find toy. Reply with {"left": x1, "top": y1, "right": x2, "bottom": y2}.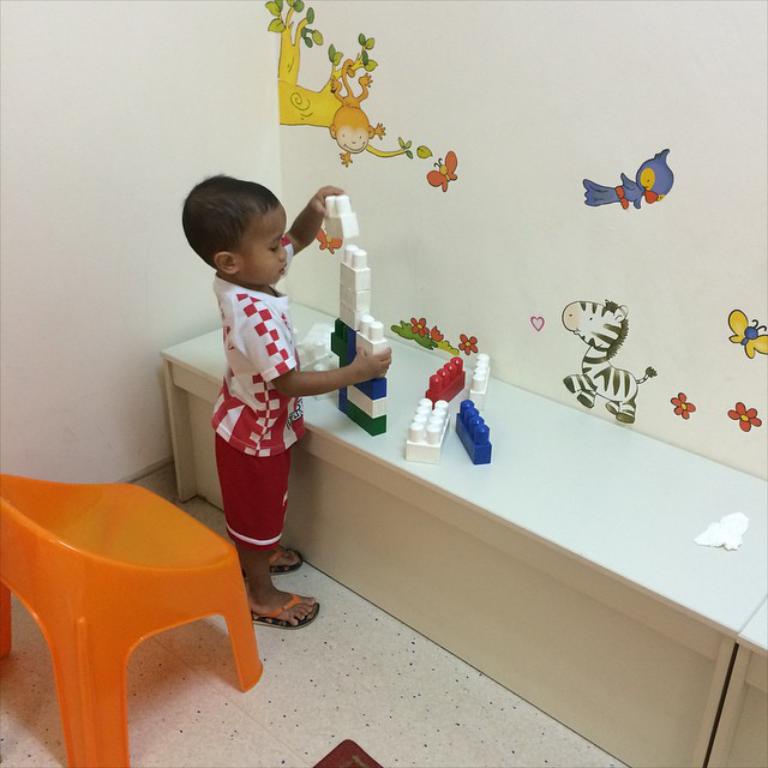
{"left": 289, "top": 320, "right": 338, "bottom": 402}.
